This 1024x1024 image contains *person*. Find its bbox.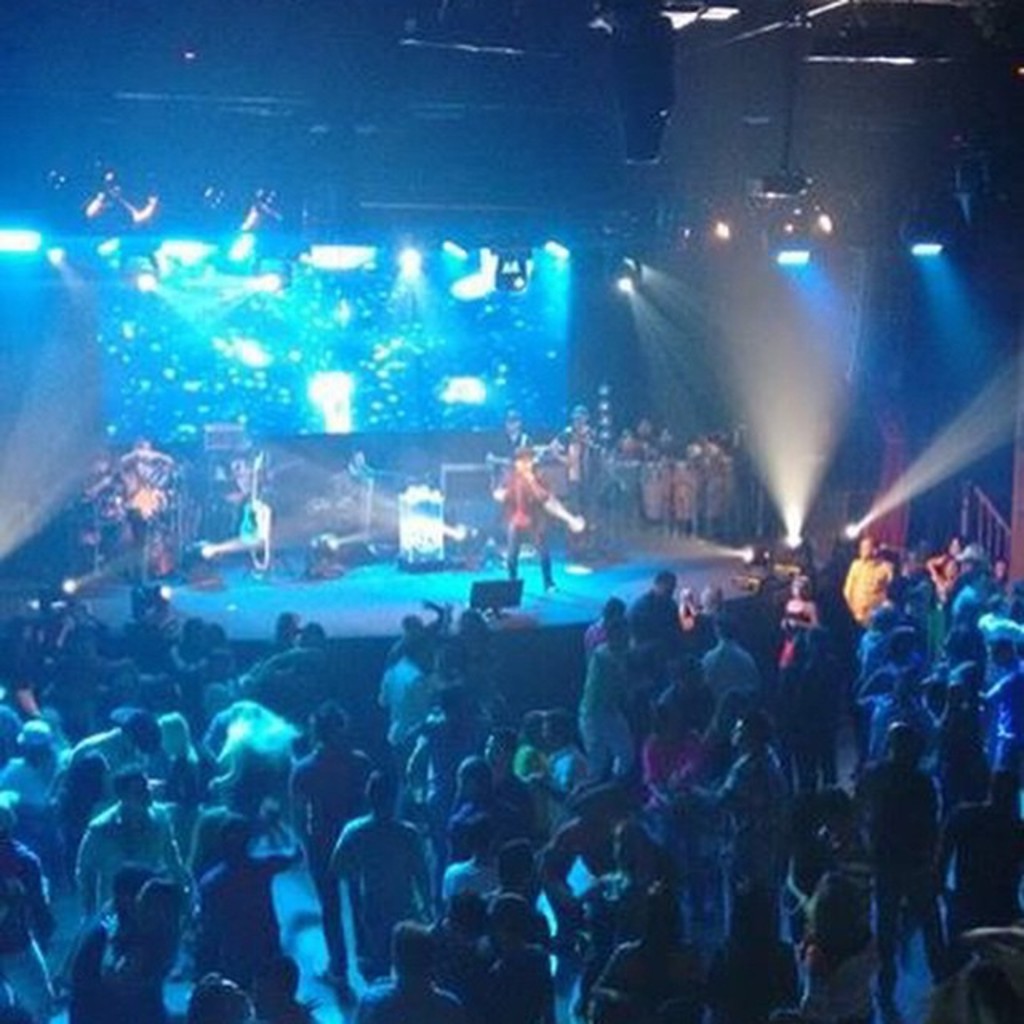
left=840, top=523, right=899, bottom=632.
